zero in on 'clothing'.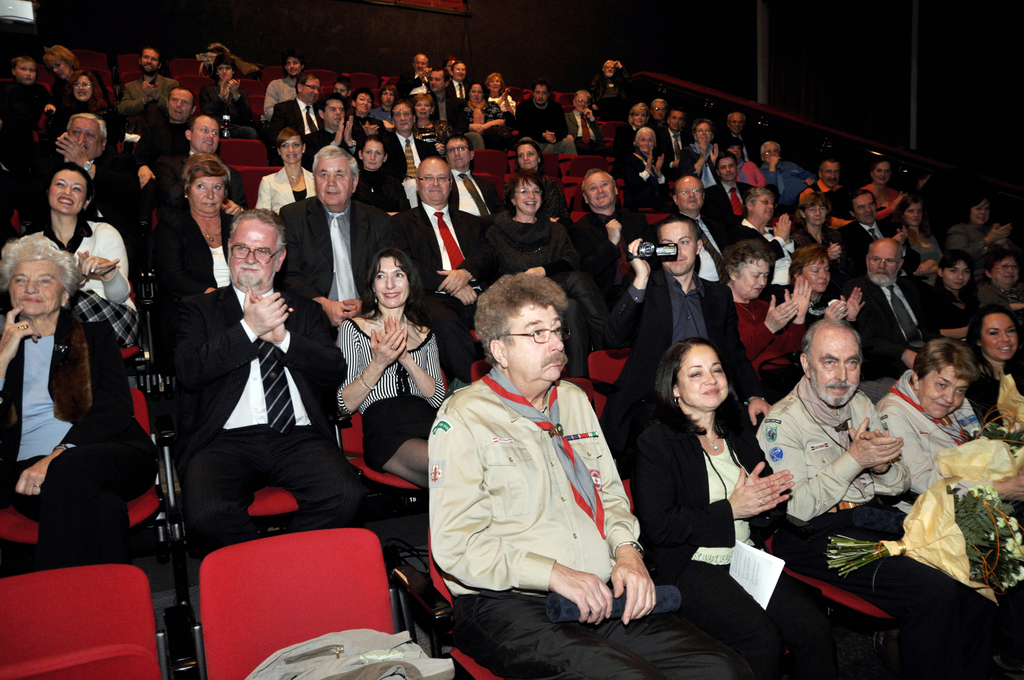
Zeroed in: x1=929 y1=287 x2=967 y2=345.
